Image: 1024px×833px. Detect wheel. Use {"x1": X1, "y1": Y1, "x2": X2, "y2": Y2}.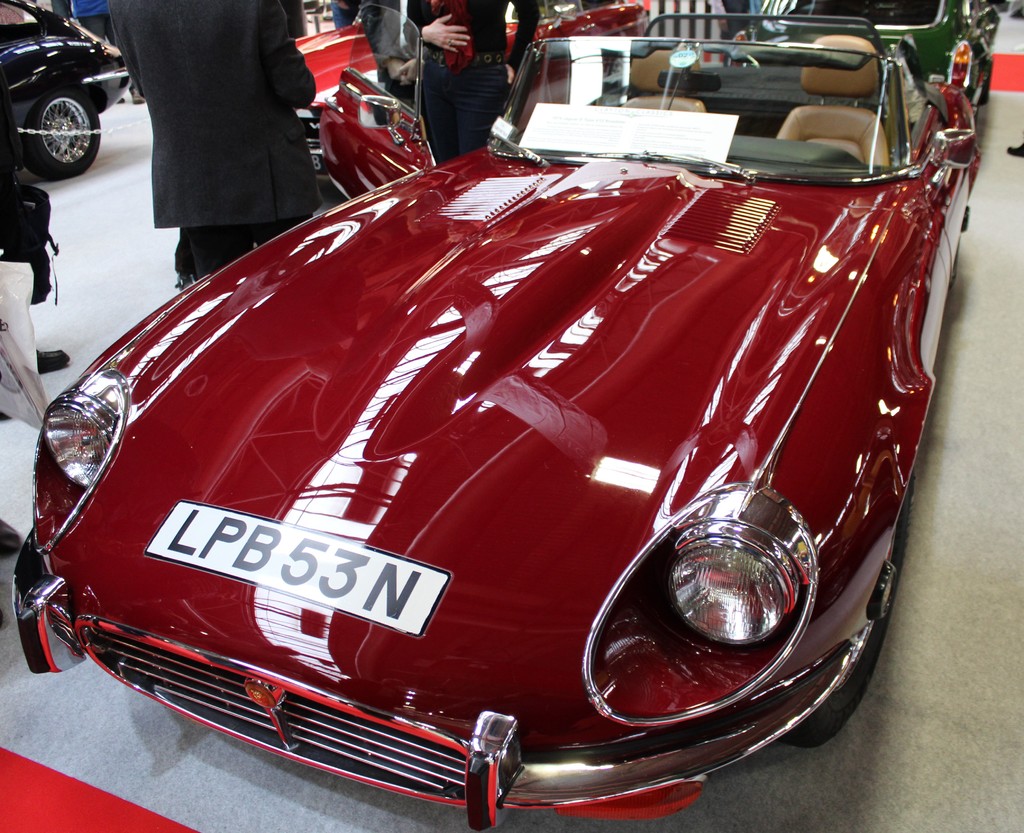
{"x1": 19, "y1": 74, "x2": 109, "y2": 168}.
